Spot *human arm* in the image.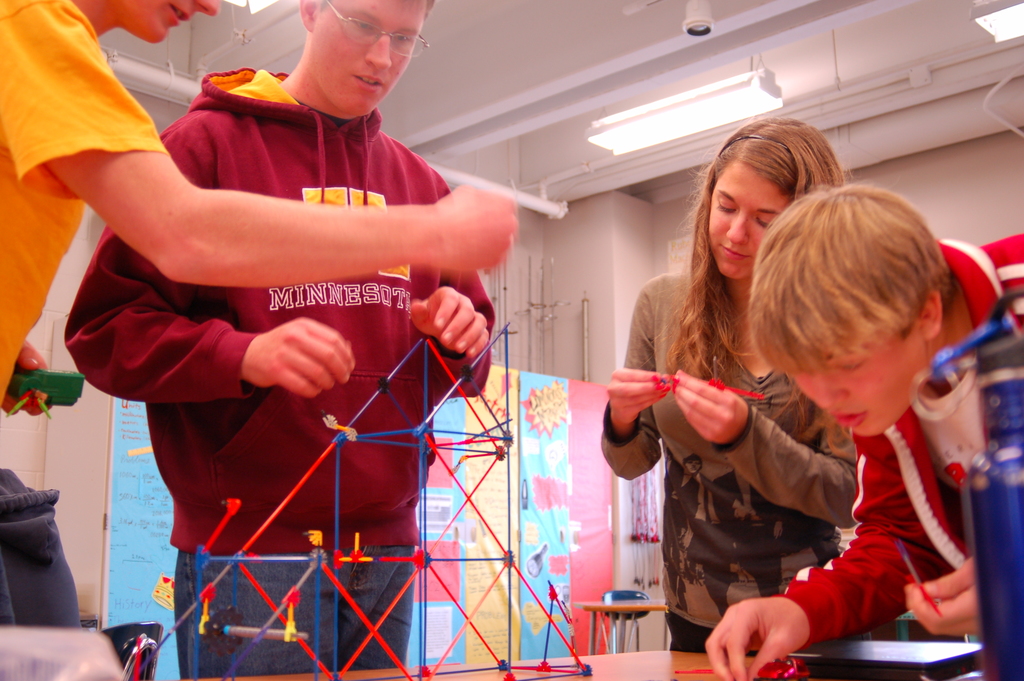
*human arm* found at box(902, 553, 982, 636).
